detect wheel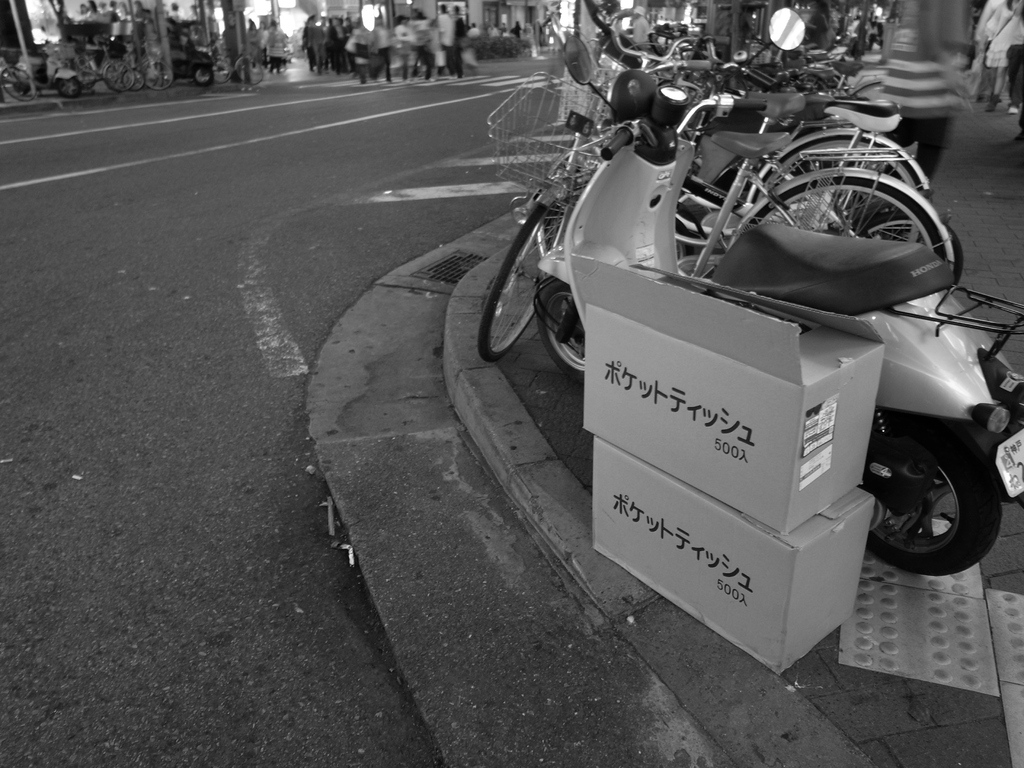
bbox=(742, 170, 950, 262)
